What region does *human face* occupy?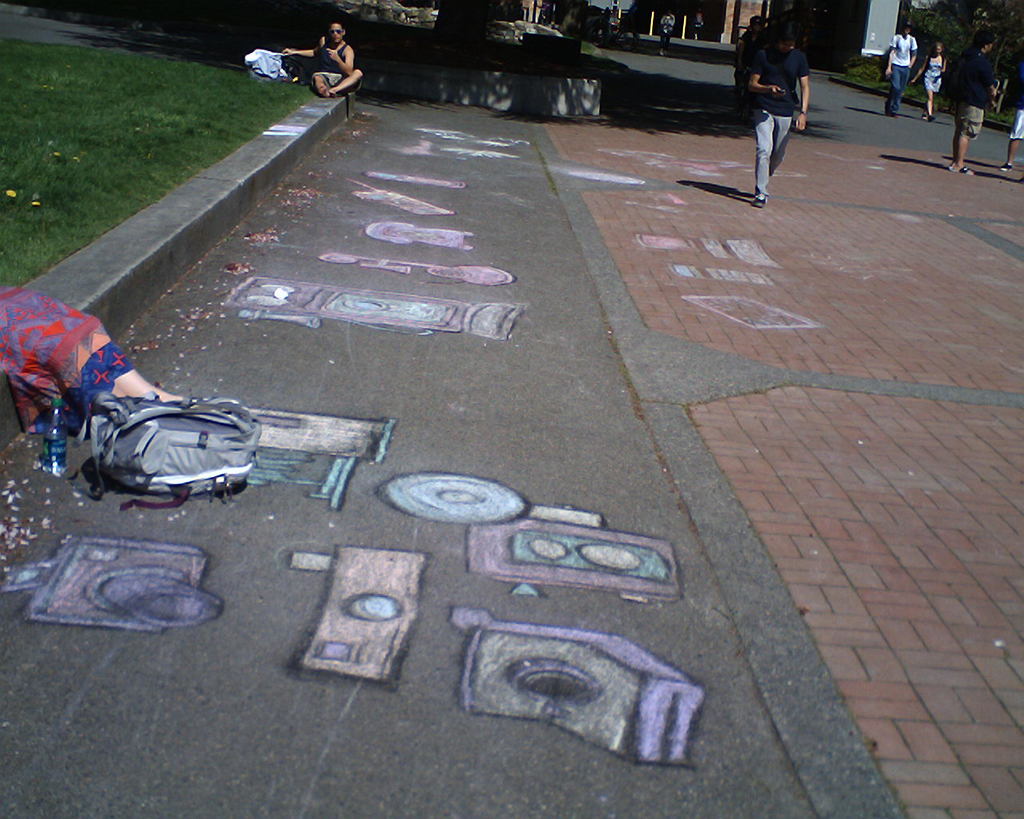
<box>776,40,791,53</box>.
